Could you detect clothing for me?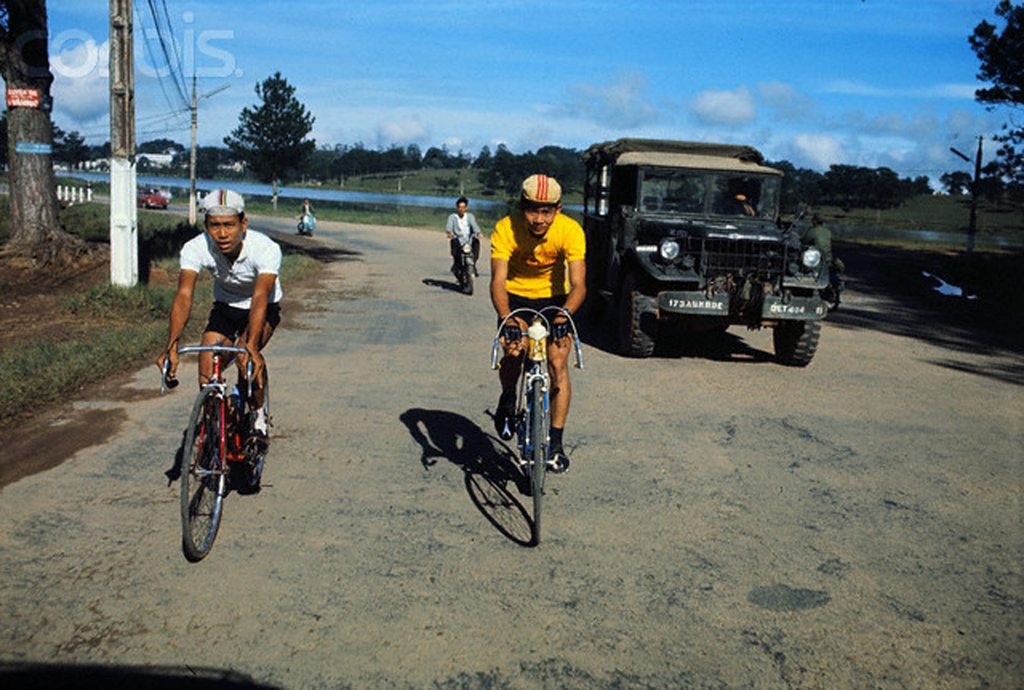
Detection result: crop(487, 211, 584, 342).
